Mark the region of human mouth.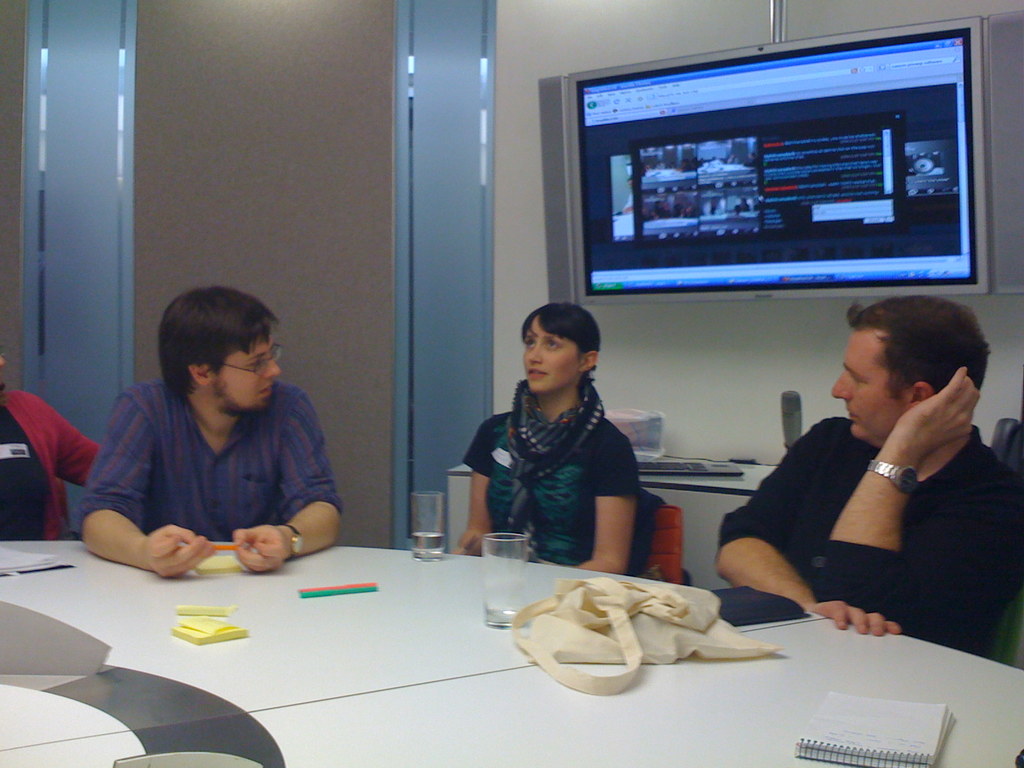
Region: 527:368:549:384.
